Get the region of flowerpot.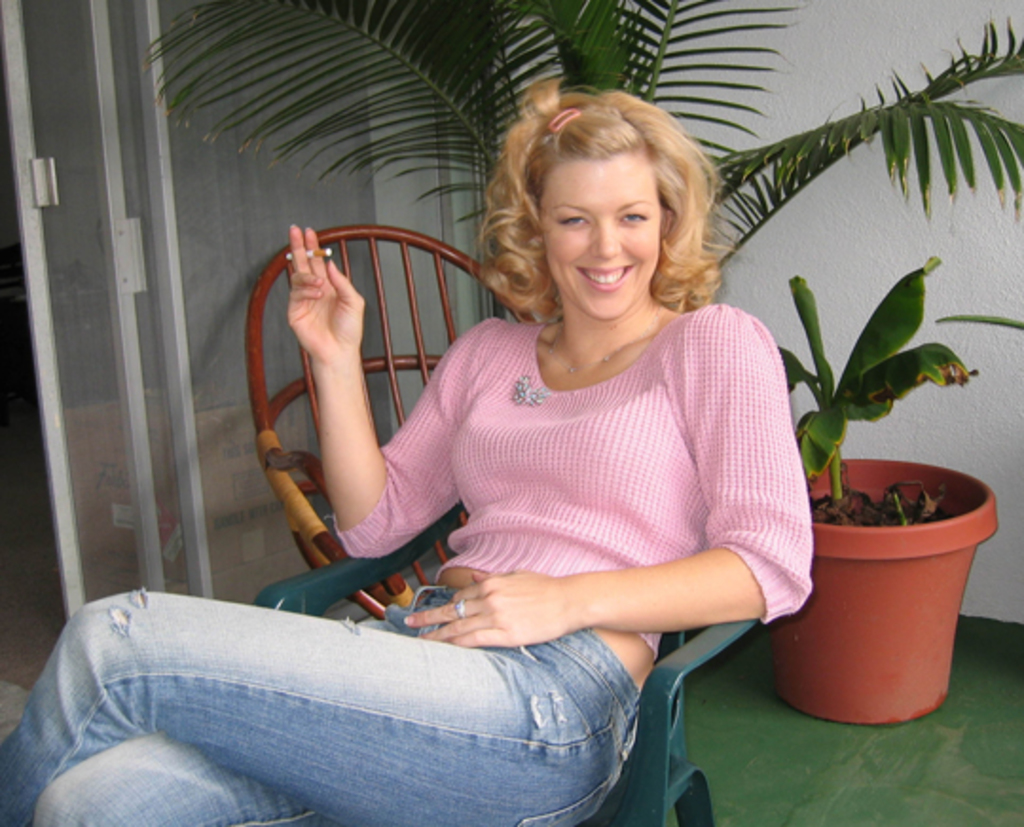
812/461/1005/723.
